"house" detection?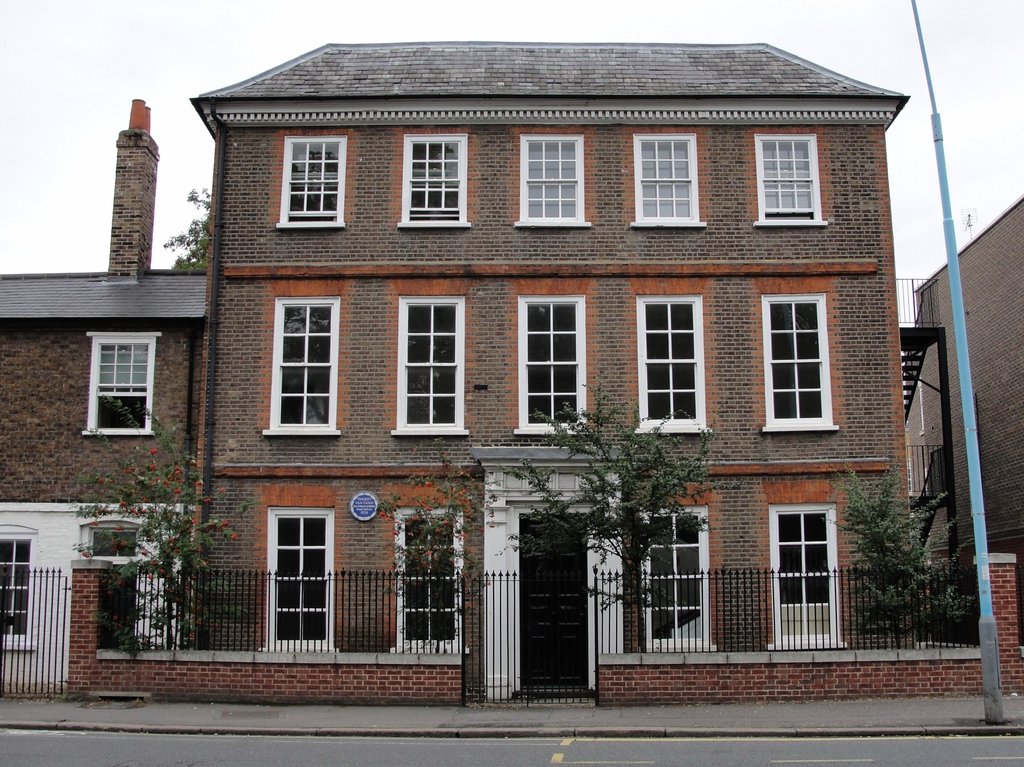
locate(106, 15, 938, 674)
